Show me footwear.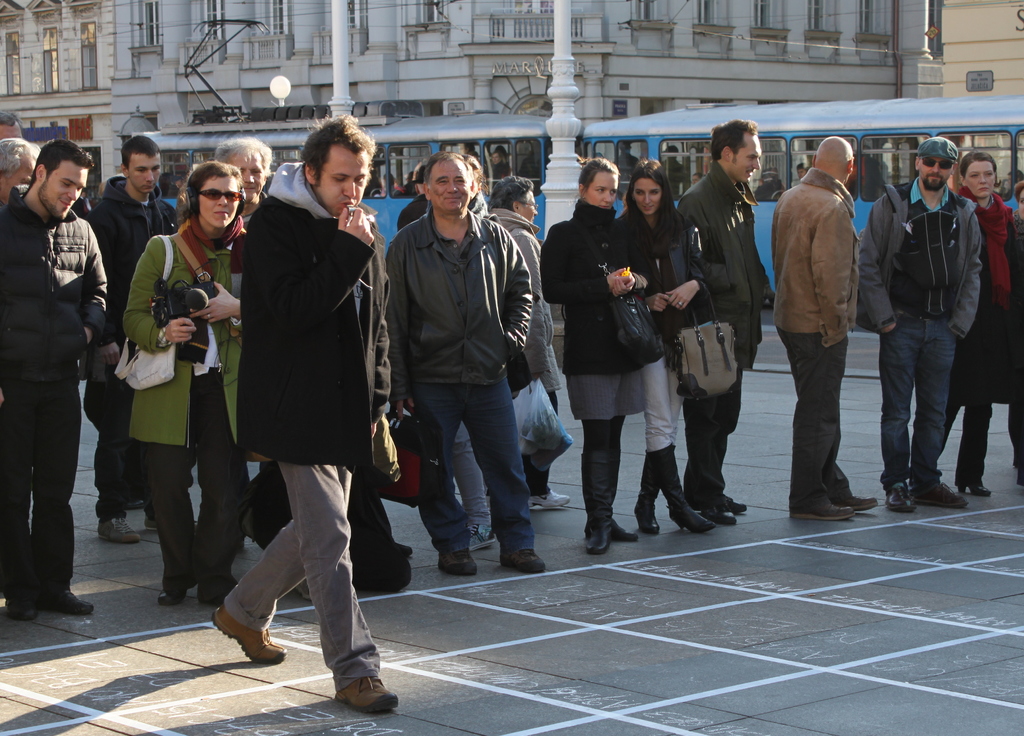
footwear is here: [x1=99, y1=512, x2=140, y2=543].
